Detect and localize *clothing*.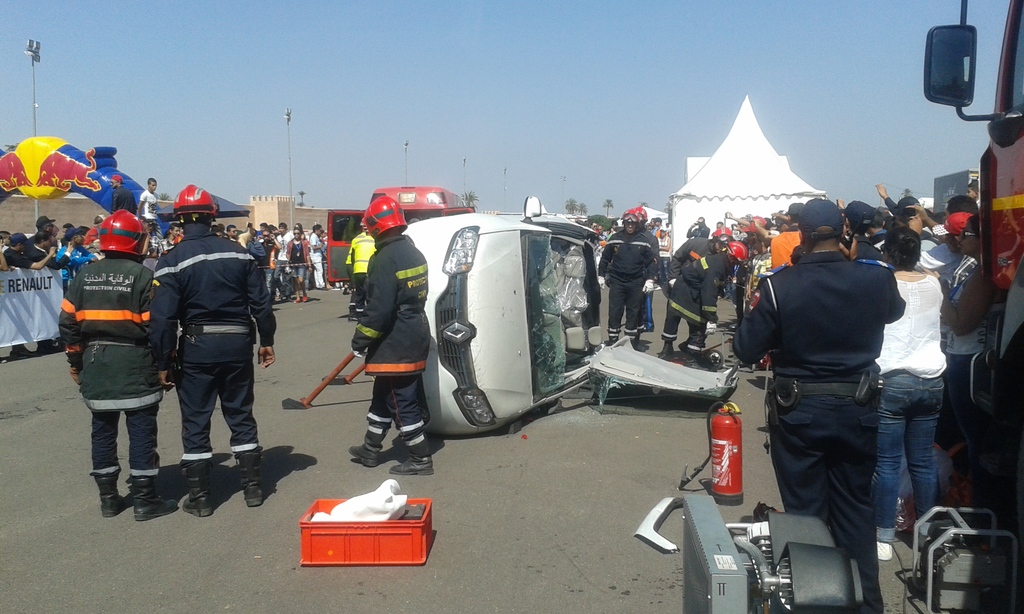
Localized at bbox=(578, 222, 598, 340).
